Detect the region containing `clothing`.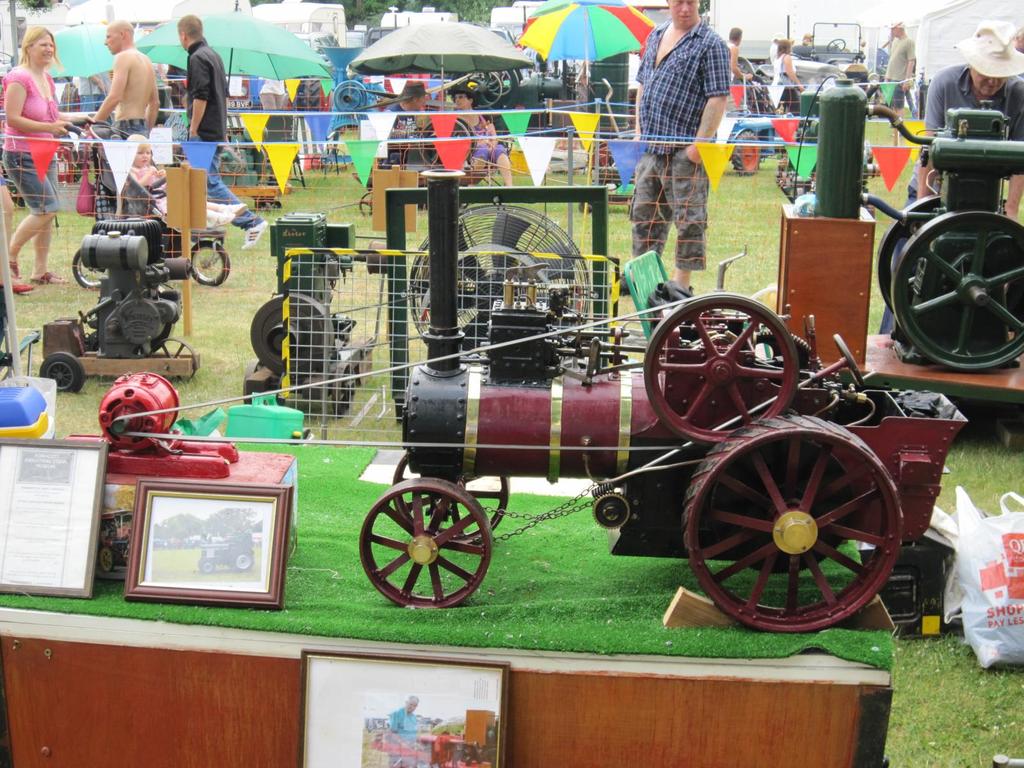
[727, 40, 736, 94].
